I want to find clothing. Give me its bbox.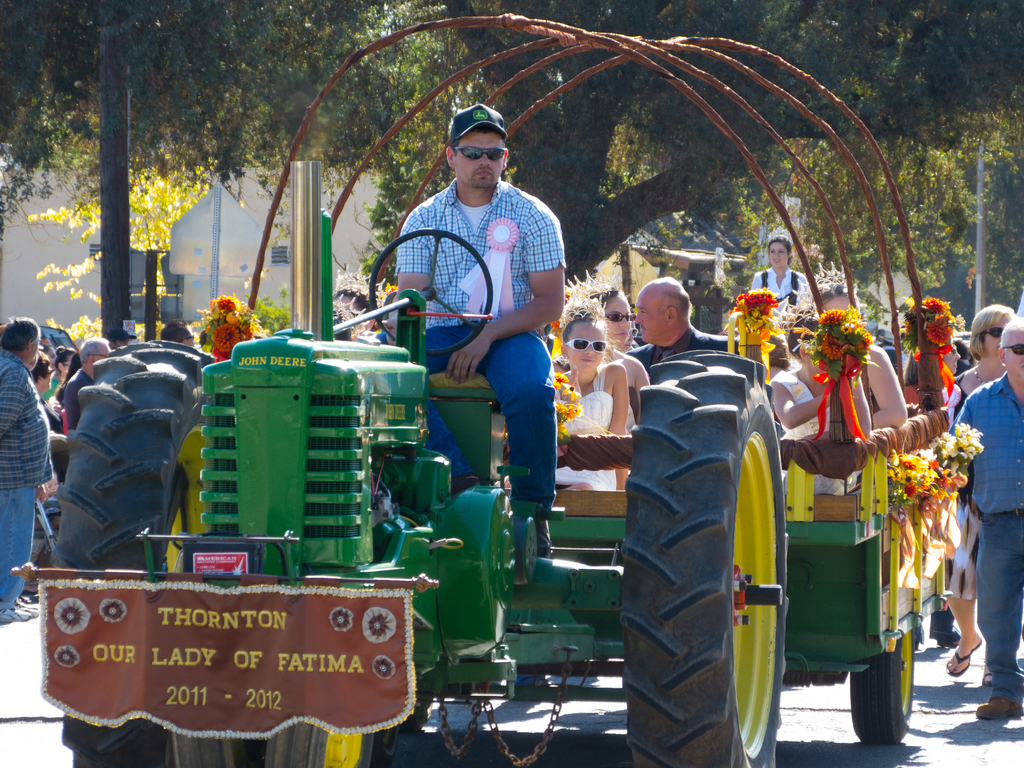
l=630, t=324, r=733, b=357.
